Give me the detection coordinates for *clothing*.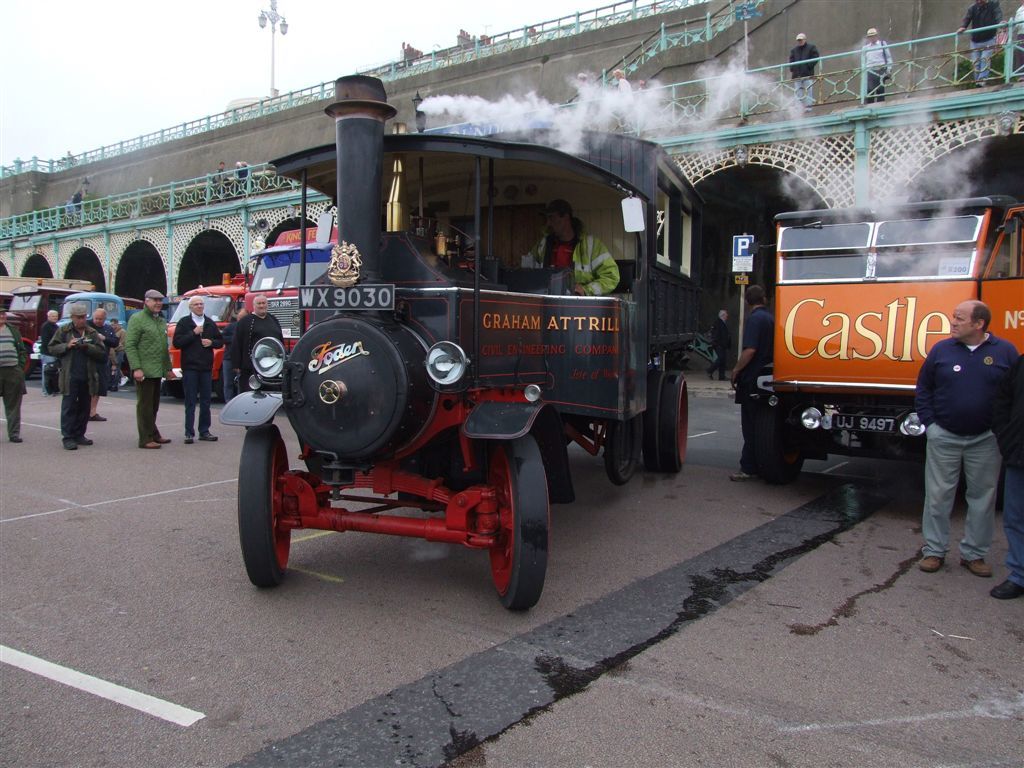
l=105, t=345, r=120, b=366.
